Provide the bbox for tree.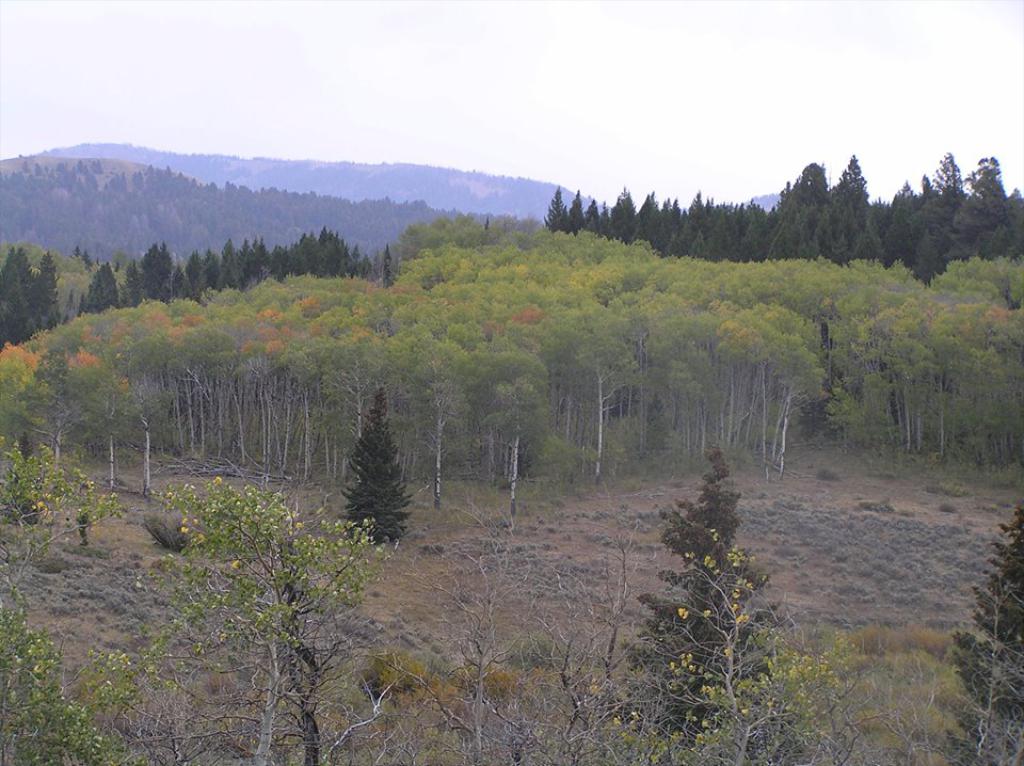
<bbox>633, 305, 732, 448</bbox>.
